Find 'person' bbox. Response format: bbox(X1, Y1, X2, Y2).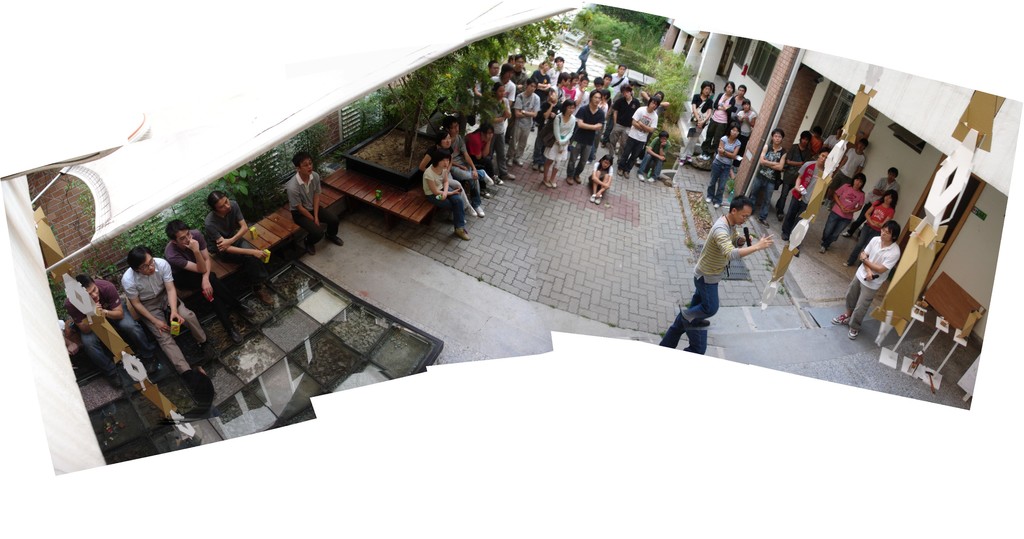
bbox(202, 186, 275, 305).
